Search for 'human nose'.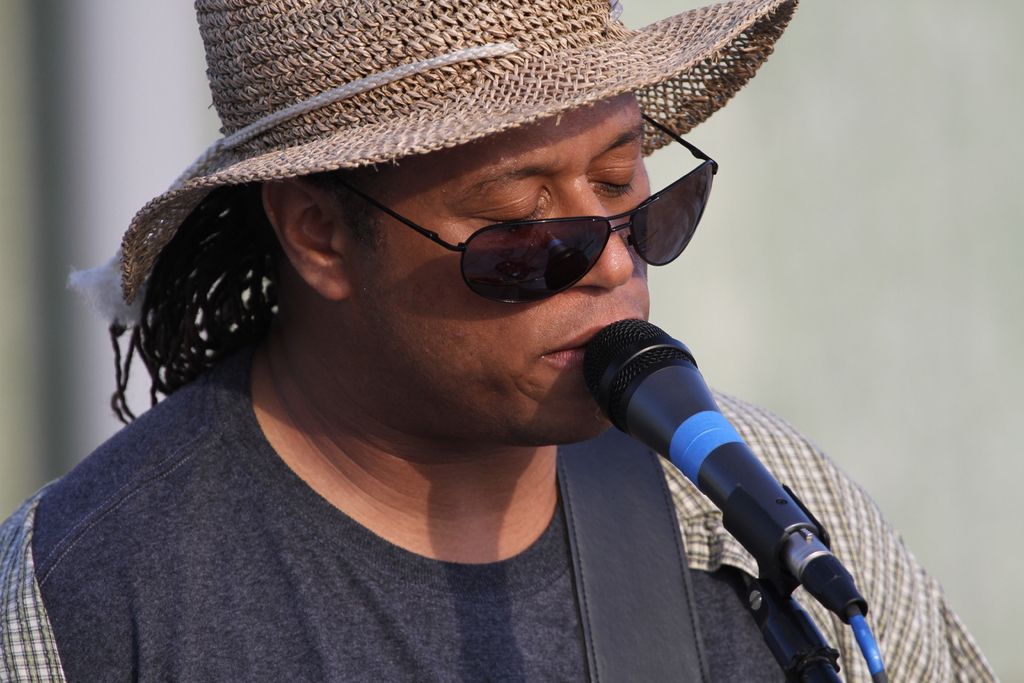
Found at crop(566, 183, 635, 291).
